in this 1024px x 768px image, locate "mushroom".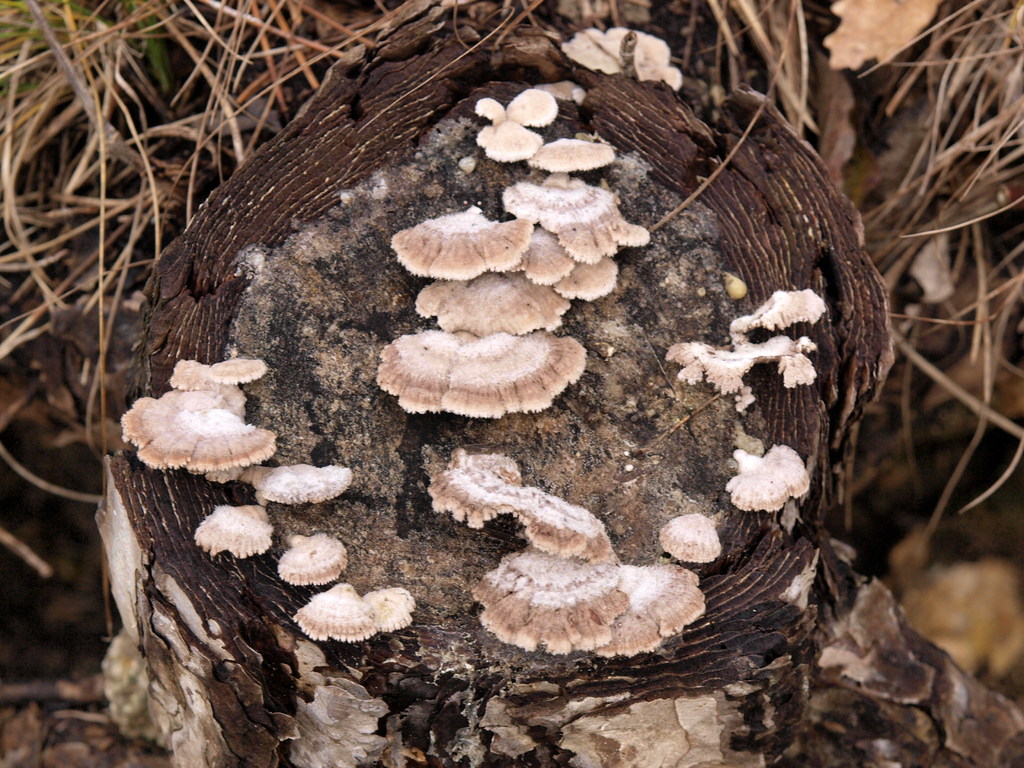
Bounding box: pyautogui.locateOnScreen(564, 26, 682, 87).
